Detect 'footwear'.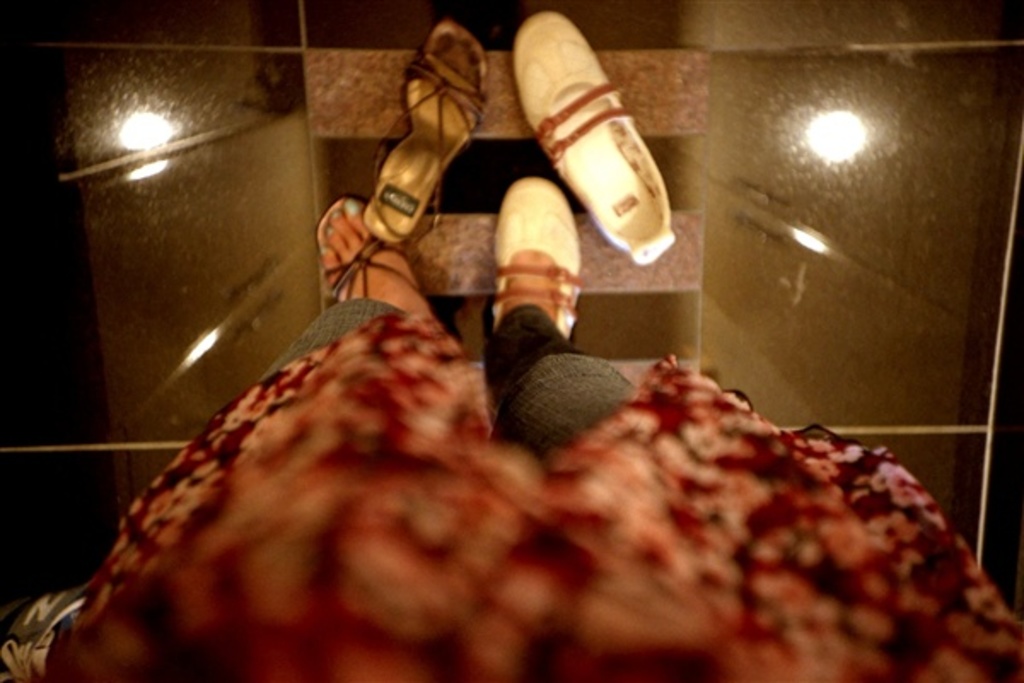
Detected at [left=358, top=22, right=492, bottom=251].
